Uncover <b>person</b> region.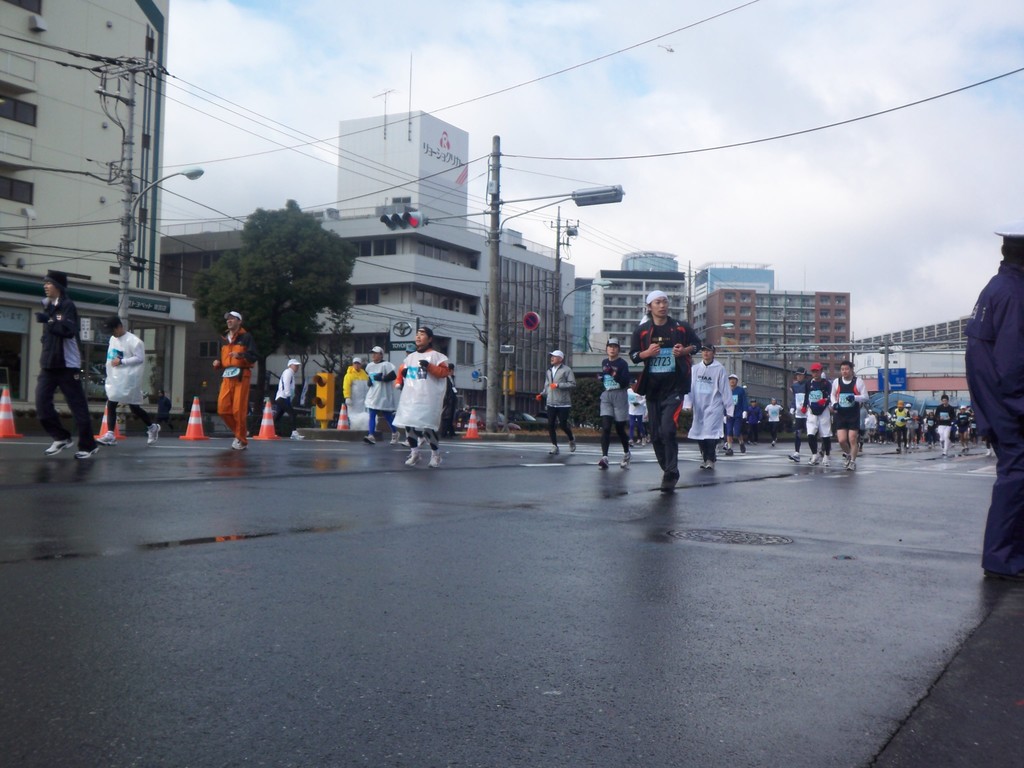
Uncovered: box=[892, 399, 915, 450].
